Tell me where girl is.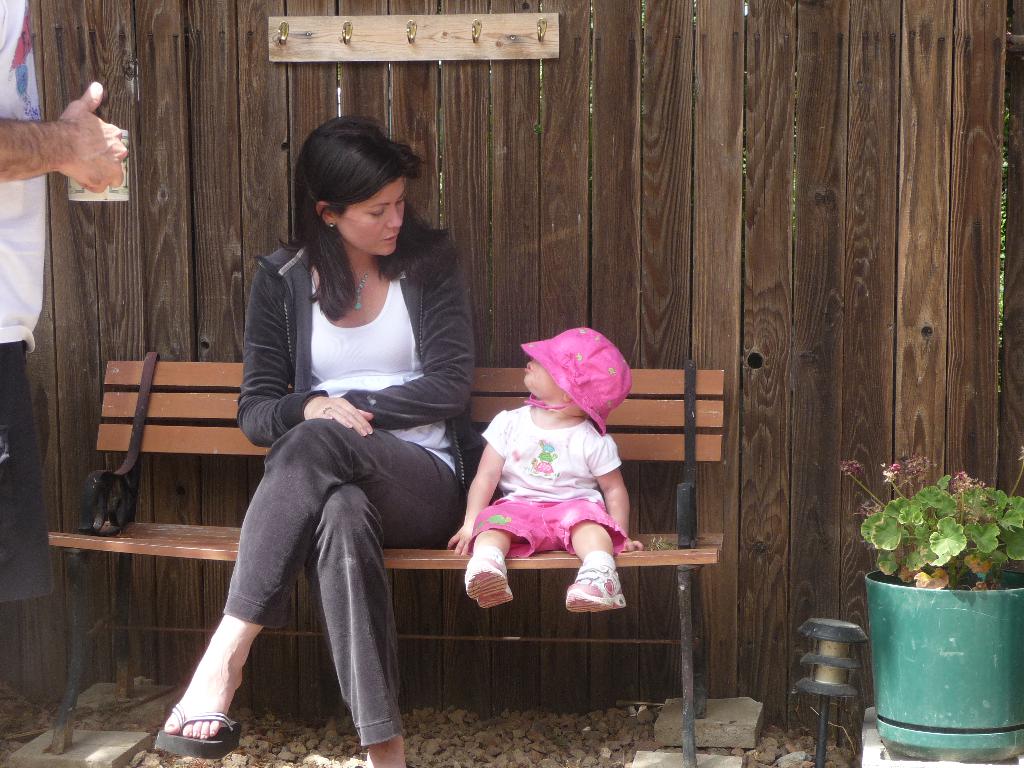
girl is at crop(445, 321, 652, 618).
